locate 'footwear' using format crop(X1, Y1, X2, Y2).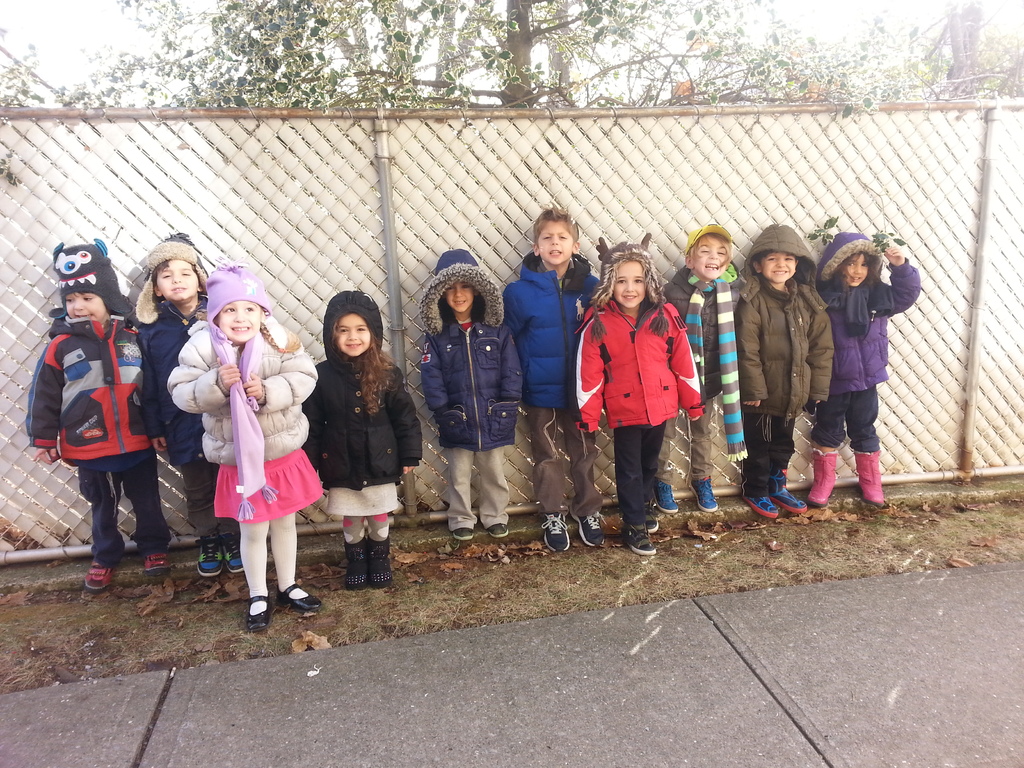
crop(488, 524, 508, 538).
